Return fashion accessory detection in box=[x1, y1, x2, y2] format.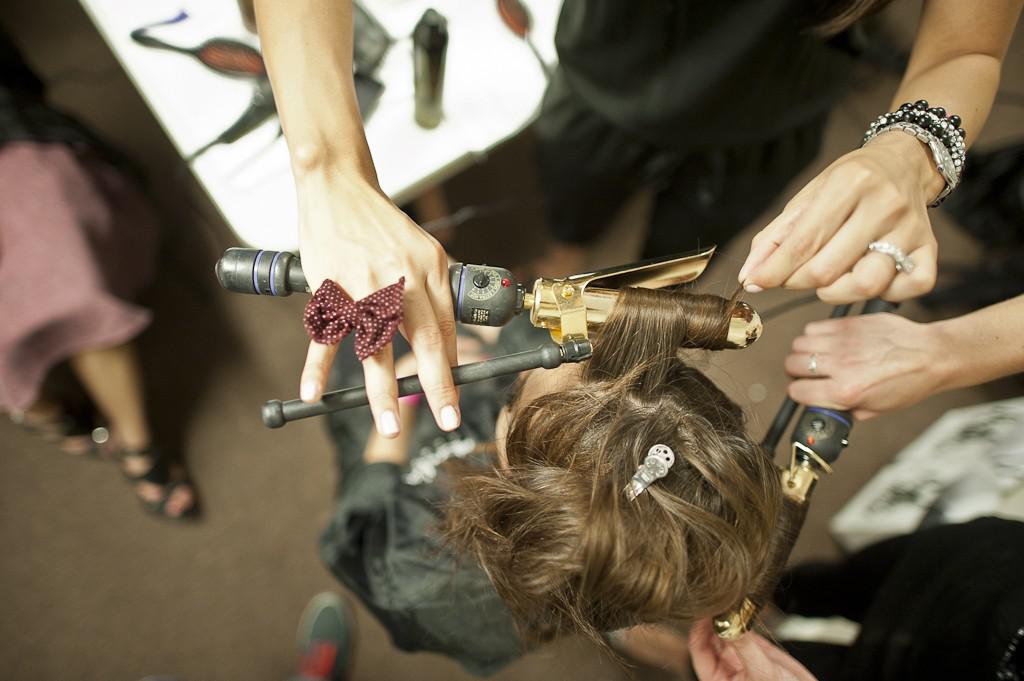
box=[305, 274, 409, 355].
